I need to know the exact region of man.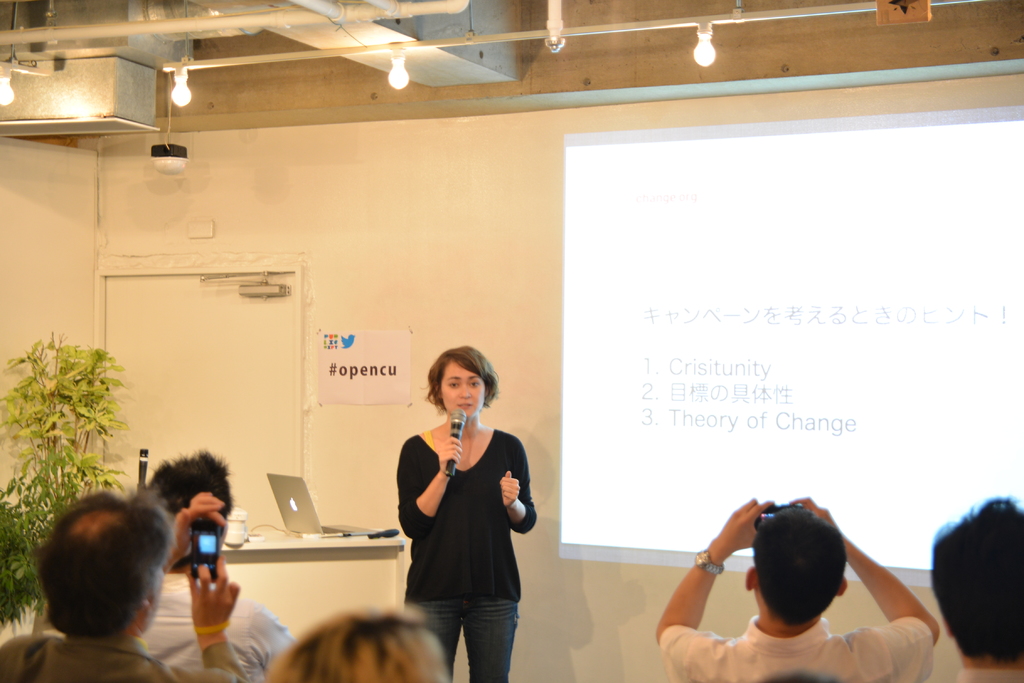
Region: x1=931 y1=491 x2=1023 y2=682.
